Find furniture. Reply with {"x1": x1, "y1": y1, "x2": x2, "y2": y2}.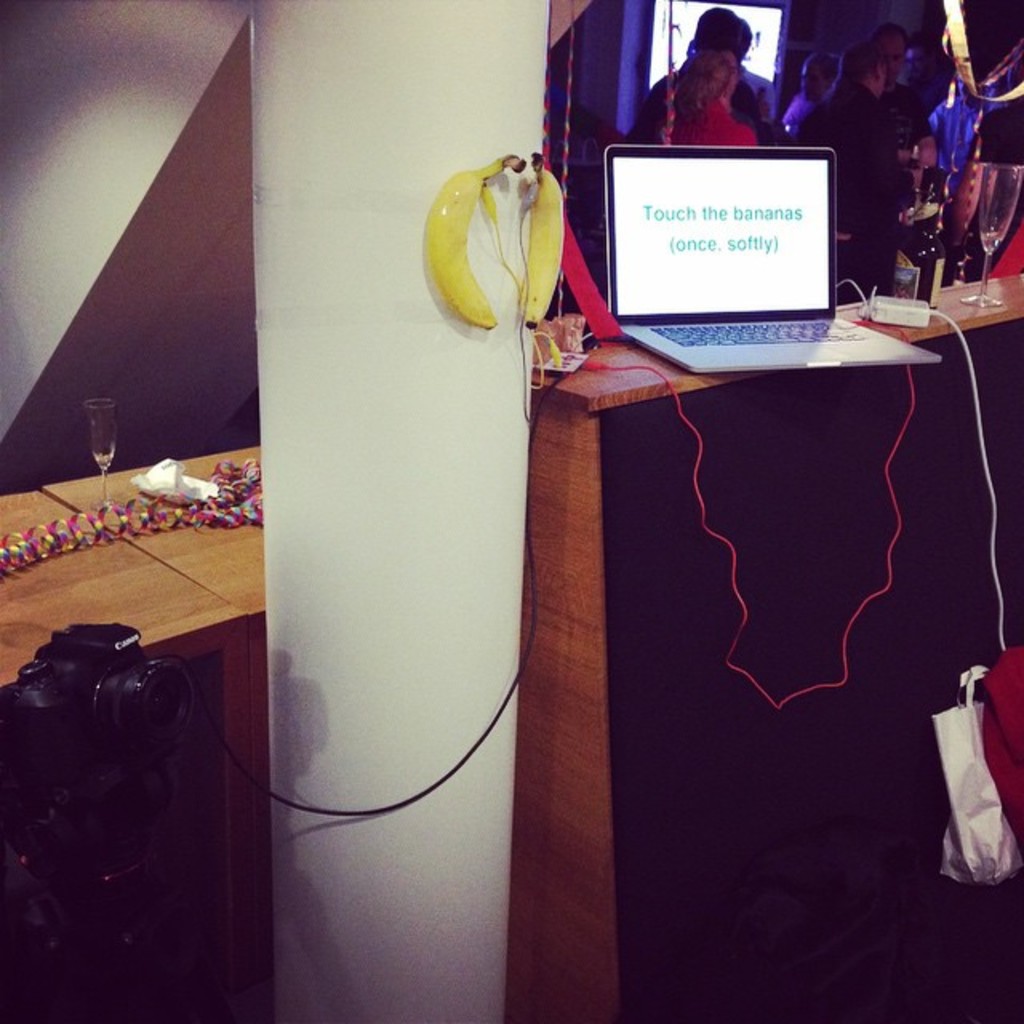
{"x1": 504, "y1": 270, "x2": 1022, "y2": 1022}.
